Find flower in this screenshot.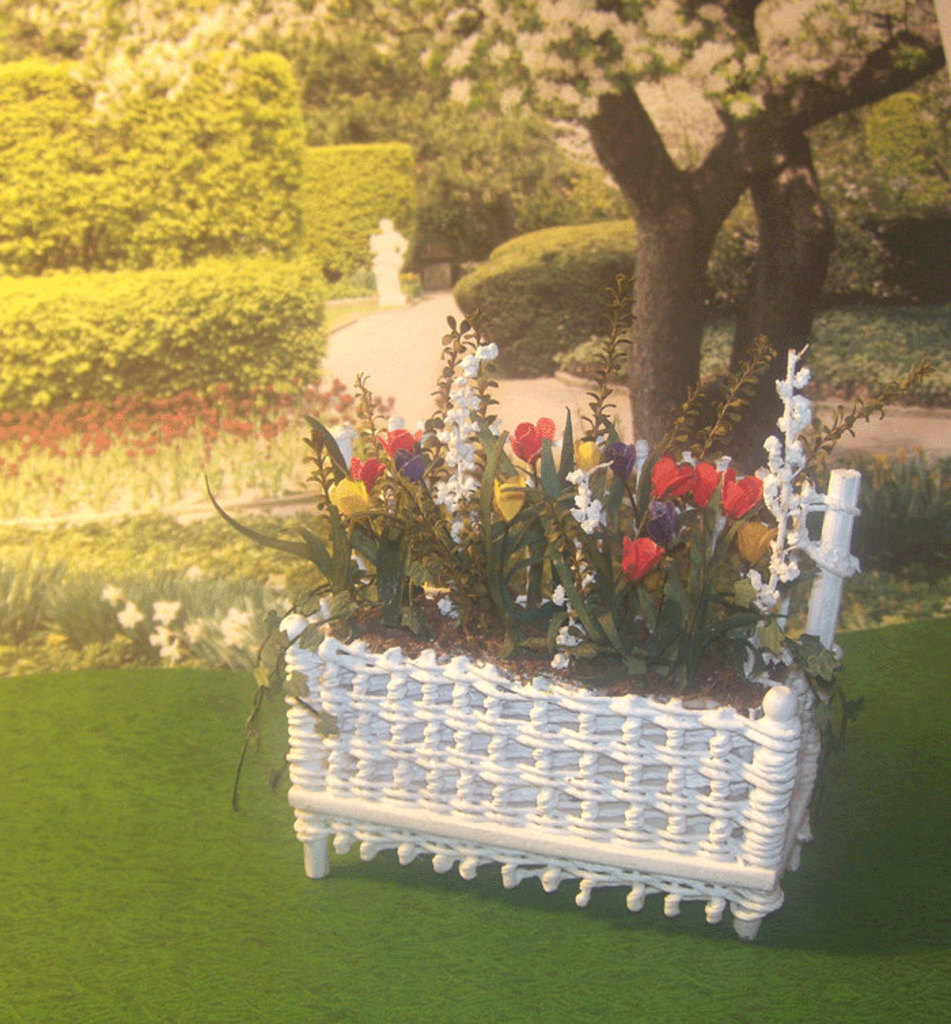
The bounding box for flower is crop(435, 349, 488, 530).
